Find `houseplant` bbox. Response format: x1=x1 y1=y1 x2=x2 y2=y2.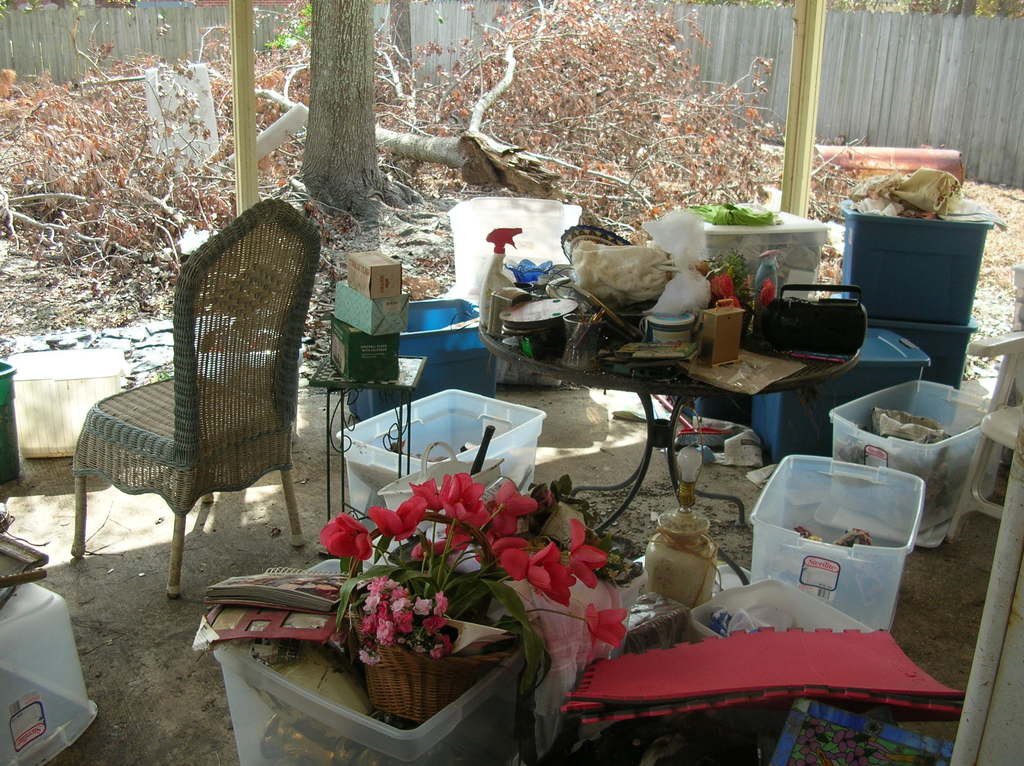
x1=317 y1=472 x2=629 y2=716.
